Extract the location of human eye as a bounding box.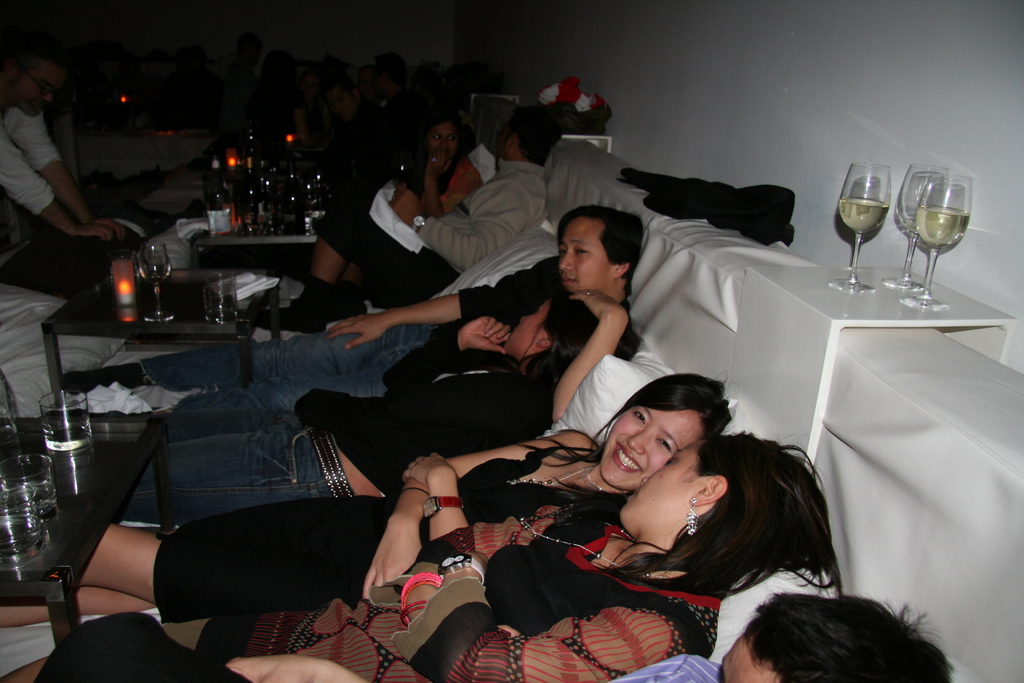
{"x1": 661, "y1": 438, "x2": 671, "y2": 451}.
